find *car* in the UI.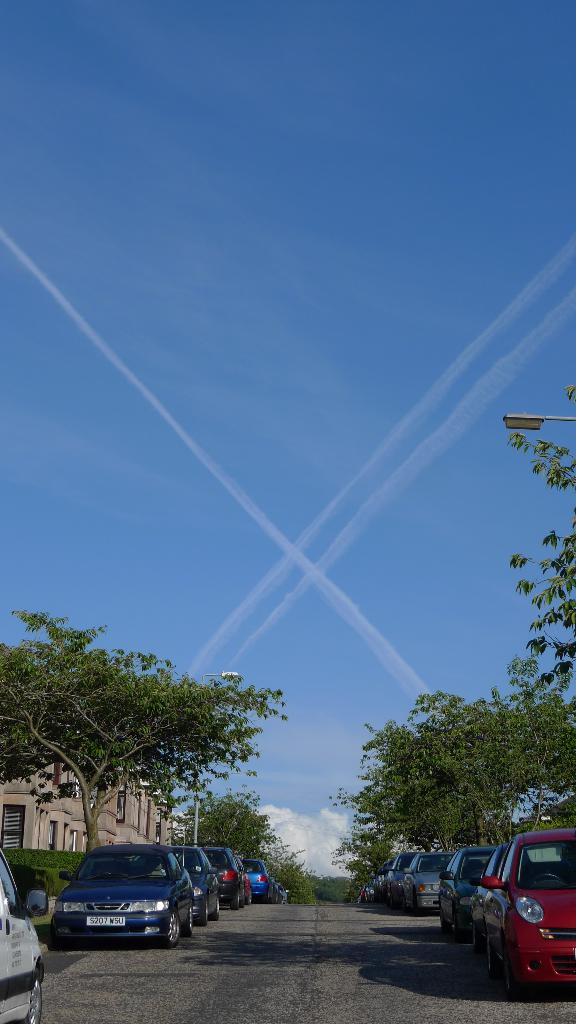
UI element at detection(480, 826, 575, 991).
